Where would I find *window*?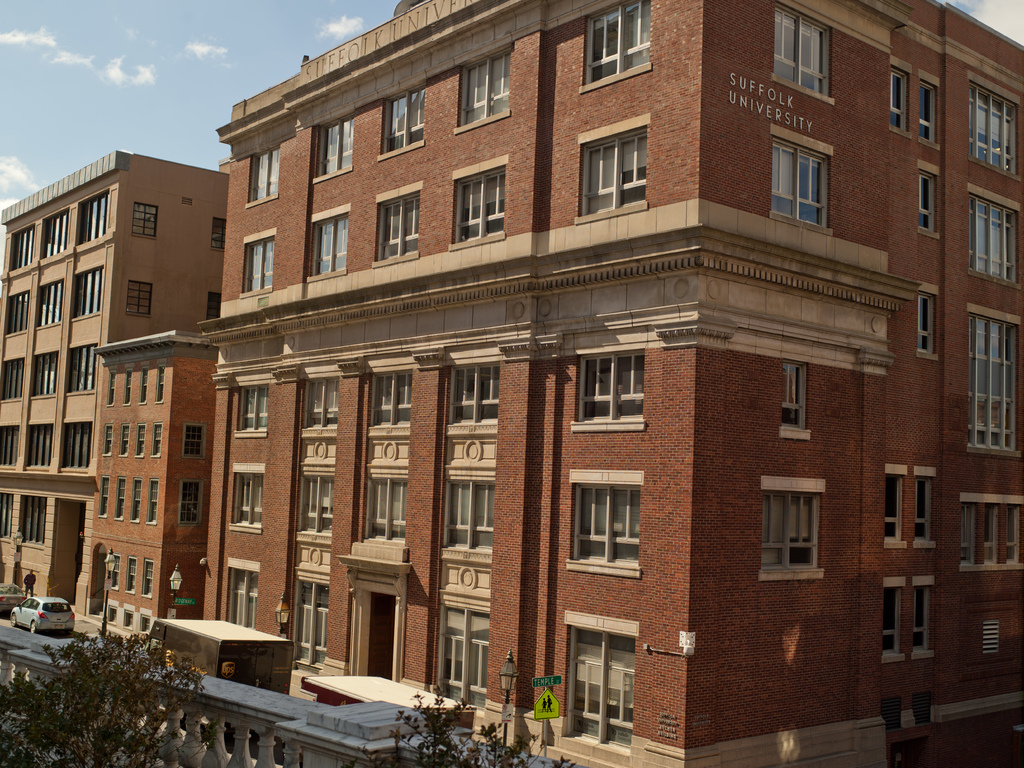
At bbox(301, 473, 332, 536).
